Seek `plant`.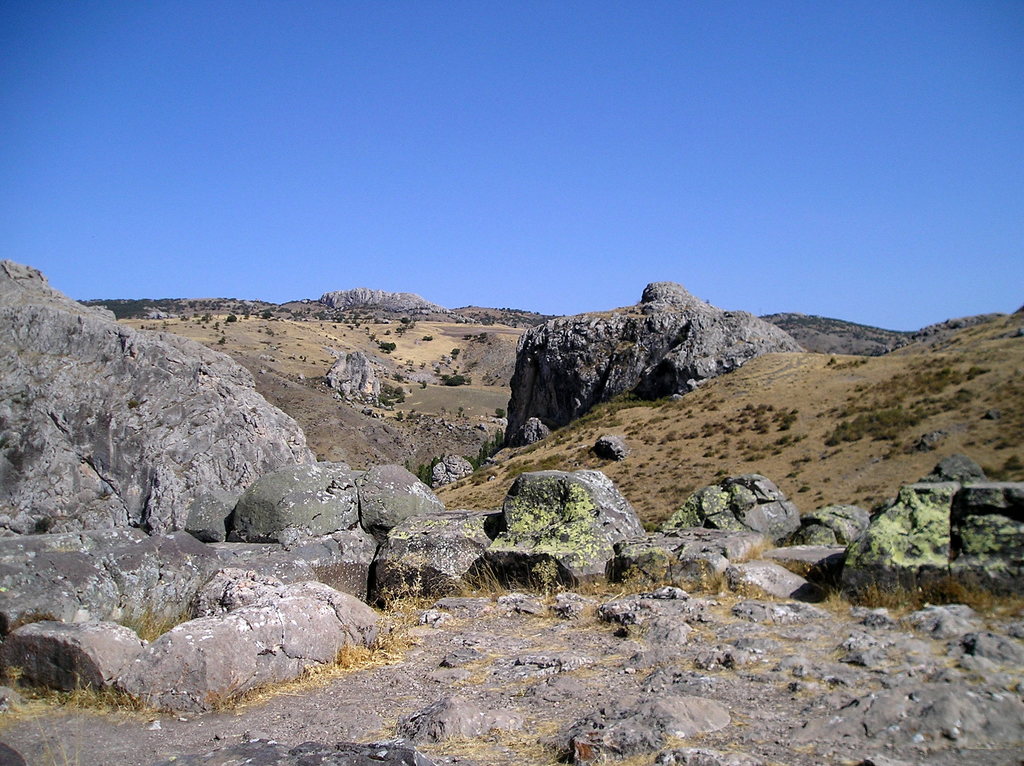
locate(625, 419, 636, 433).
